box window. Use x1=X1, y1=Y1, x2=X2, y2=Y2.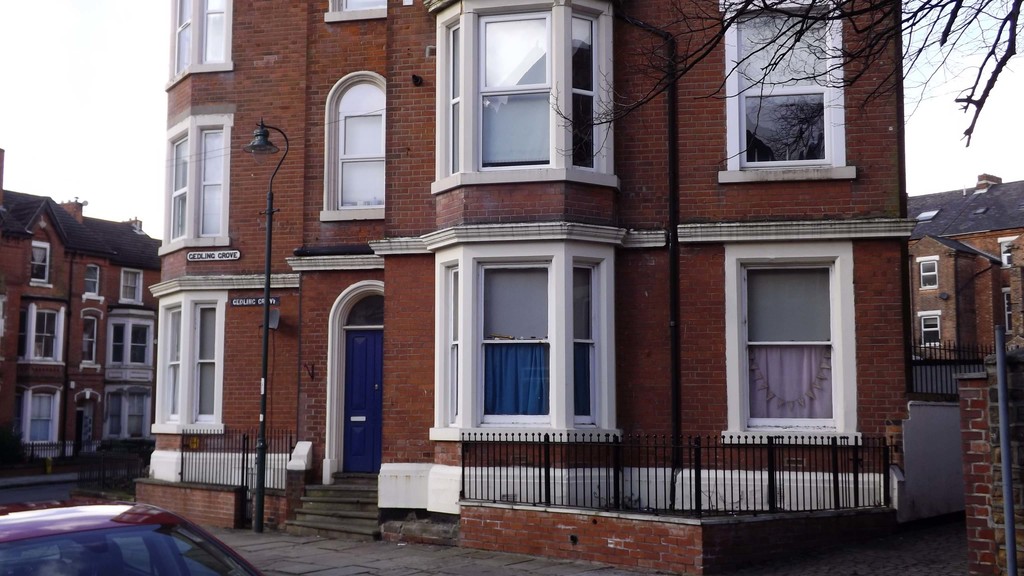
x1=142, y1=292, x2=226, y2=433.
